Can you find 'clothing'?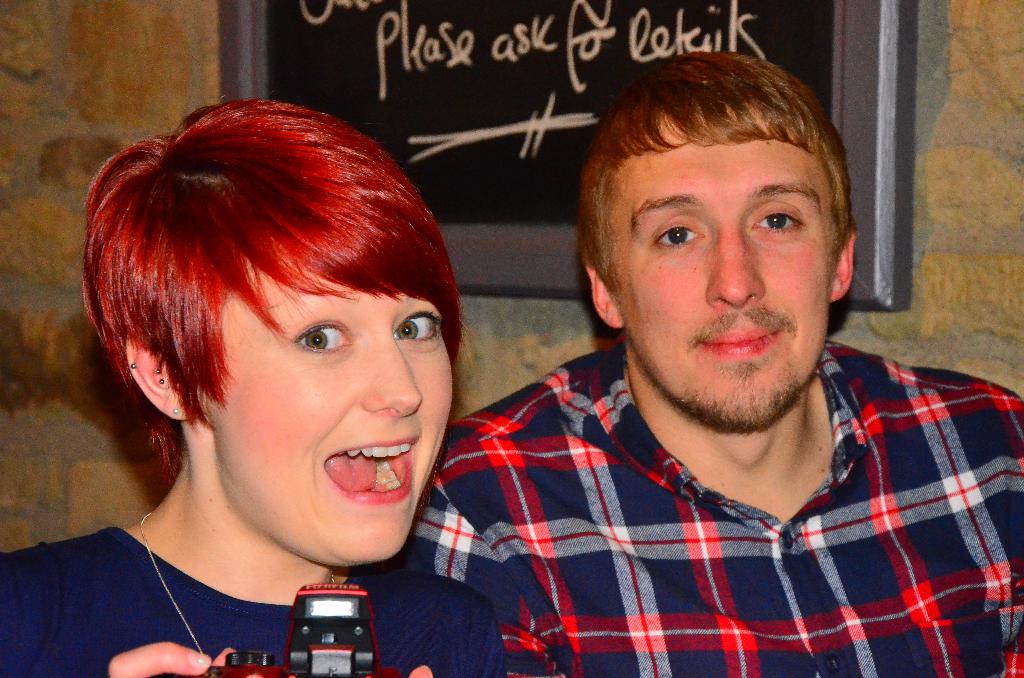
Yes, bounding box: detection(1, 531, 509, 677).
